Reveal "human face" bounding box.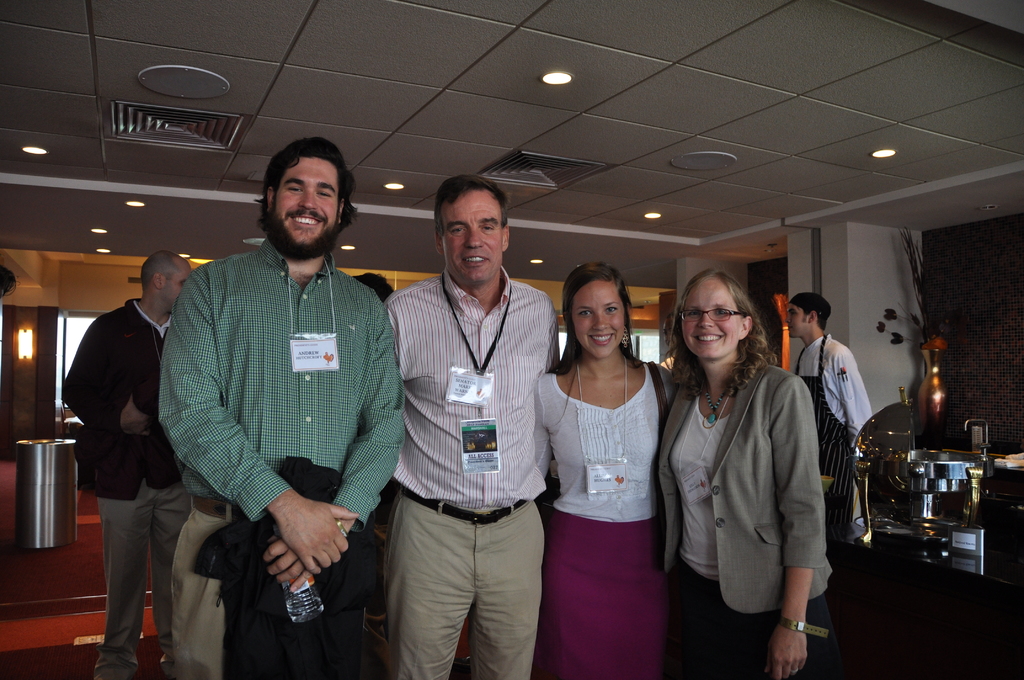
Revealed: 163 259 188 309.
